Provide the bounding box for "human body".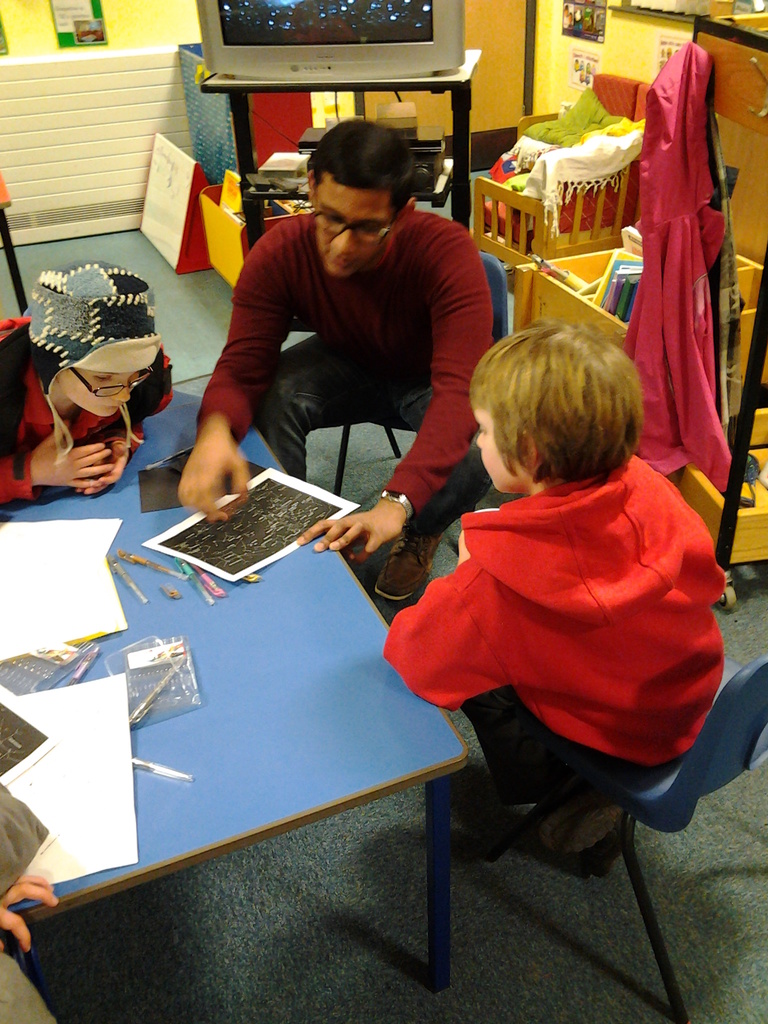
[0,256,179,497].
